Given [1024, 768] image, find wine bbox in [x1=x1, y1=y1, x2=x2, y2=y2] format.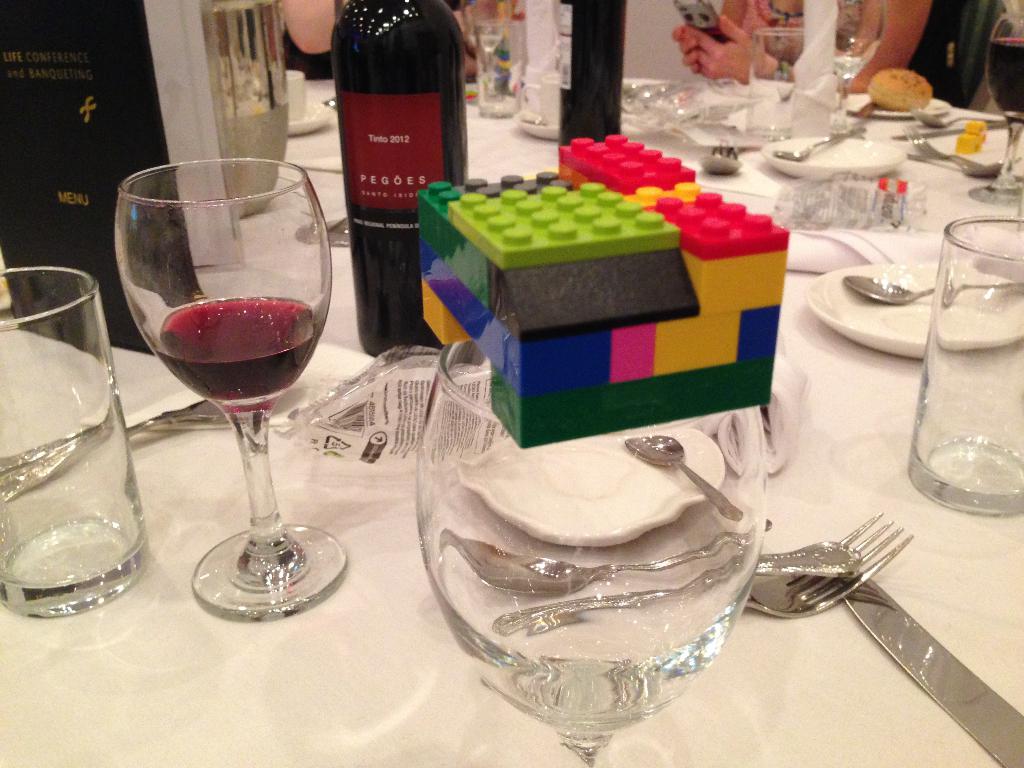
[x1=990, y1=40, x2=1023, y2=129].
